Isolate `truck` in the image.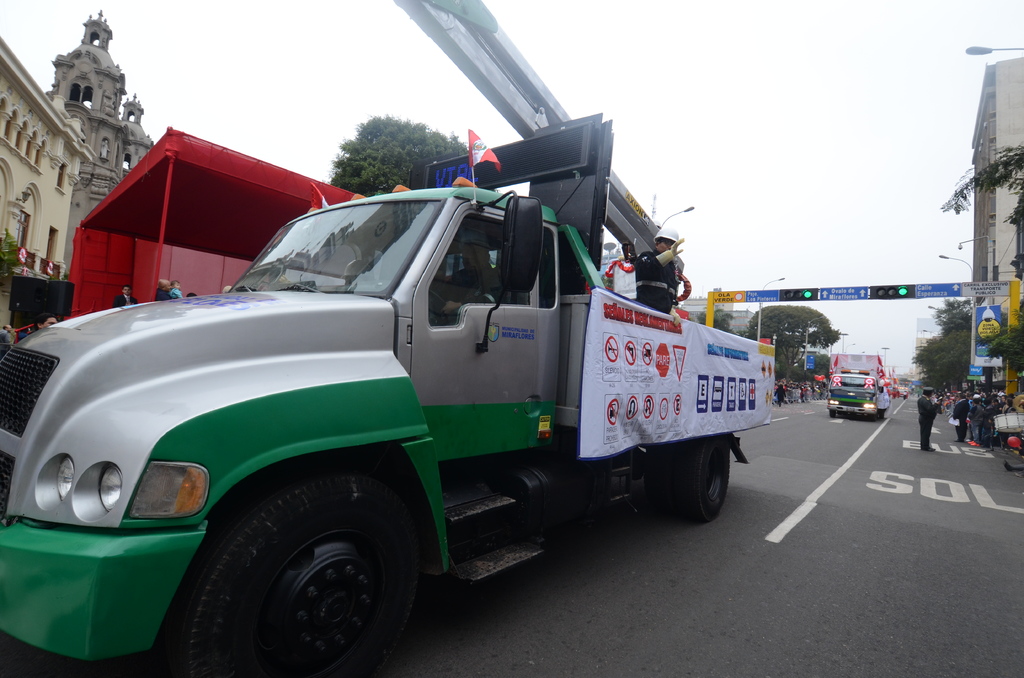
Isolated region: box(10, 129, 776, 670).
